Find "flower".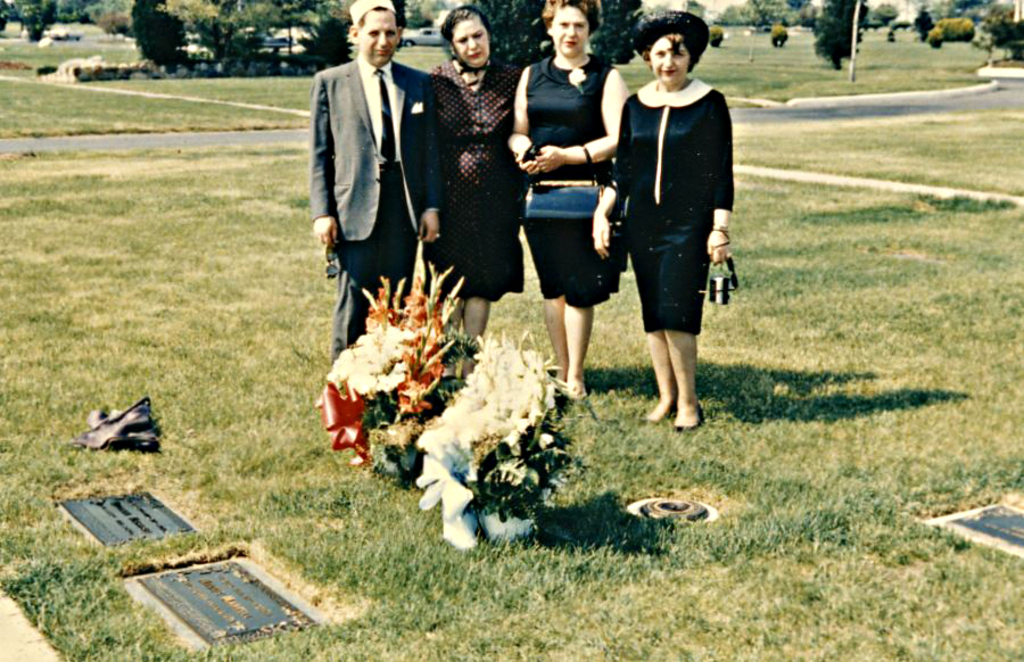
[375, 369, 404, 390].
